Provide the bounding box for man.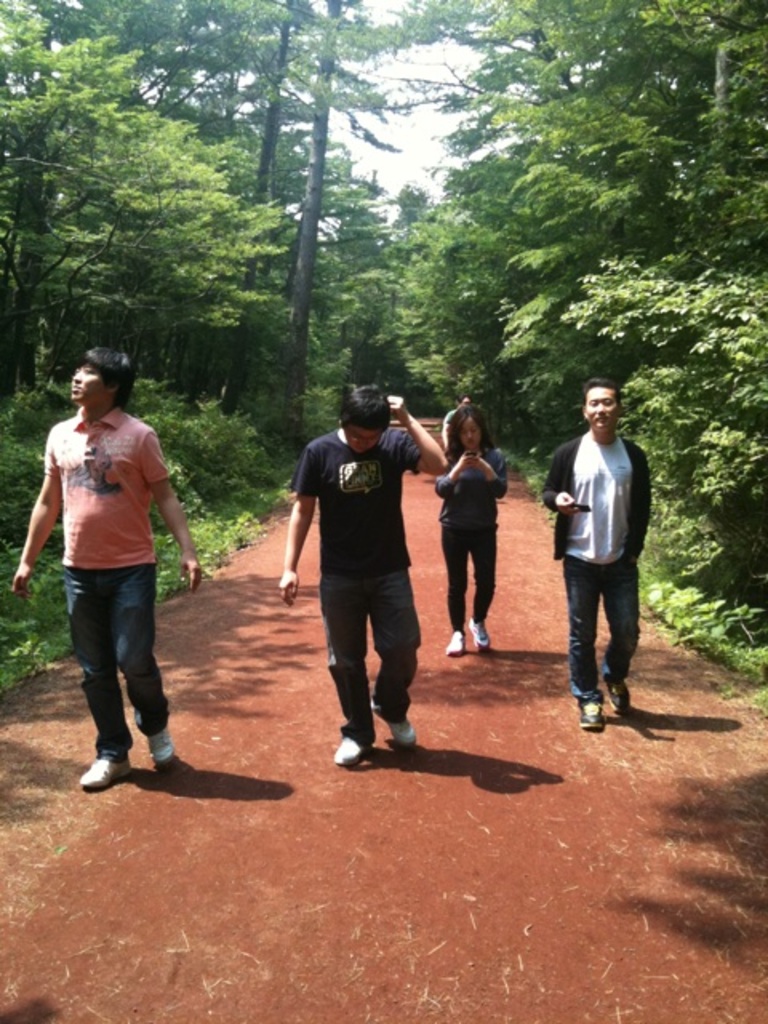
<box>10,346,205,789</box>.
